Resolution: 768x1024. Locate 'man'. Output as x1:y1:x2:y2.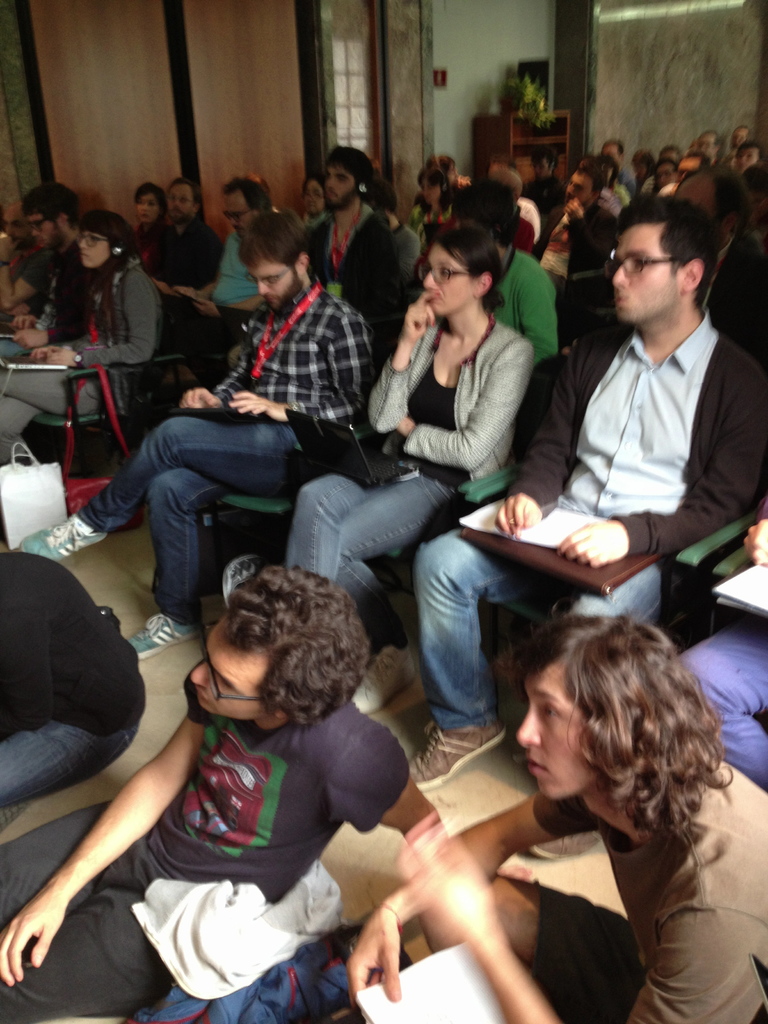
654:157:708:199.
